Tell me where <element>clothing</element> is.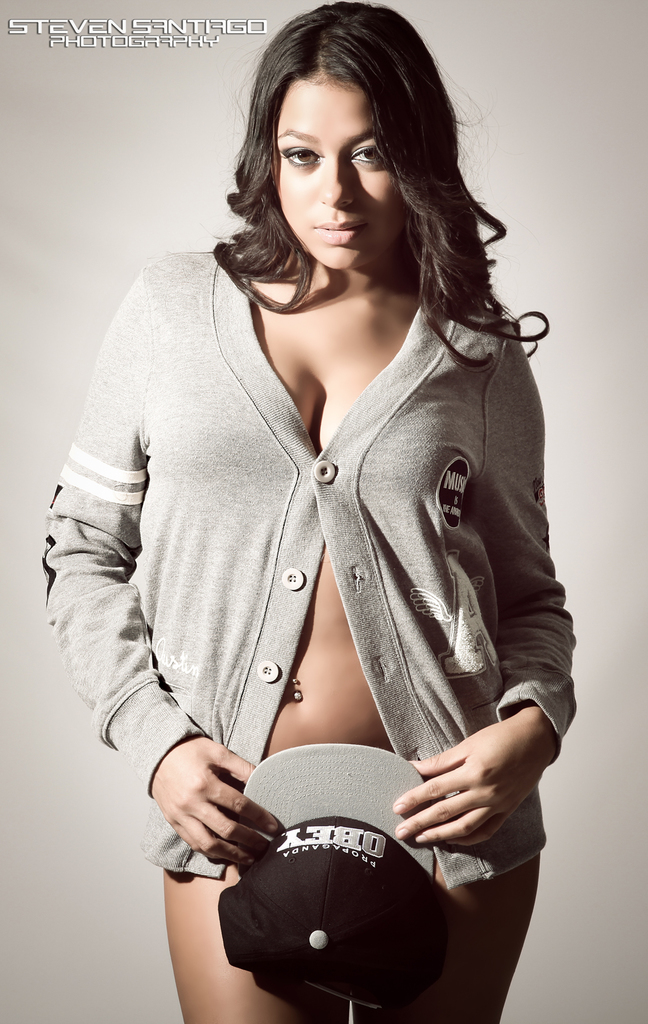
<element>clothing</element> is at left=66, top=172, right=574, bottom=964.
